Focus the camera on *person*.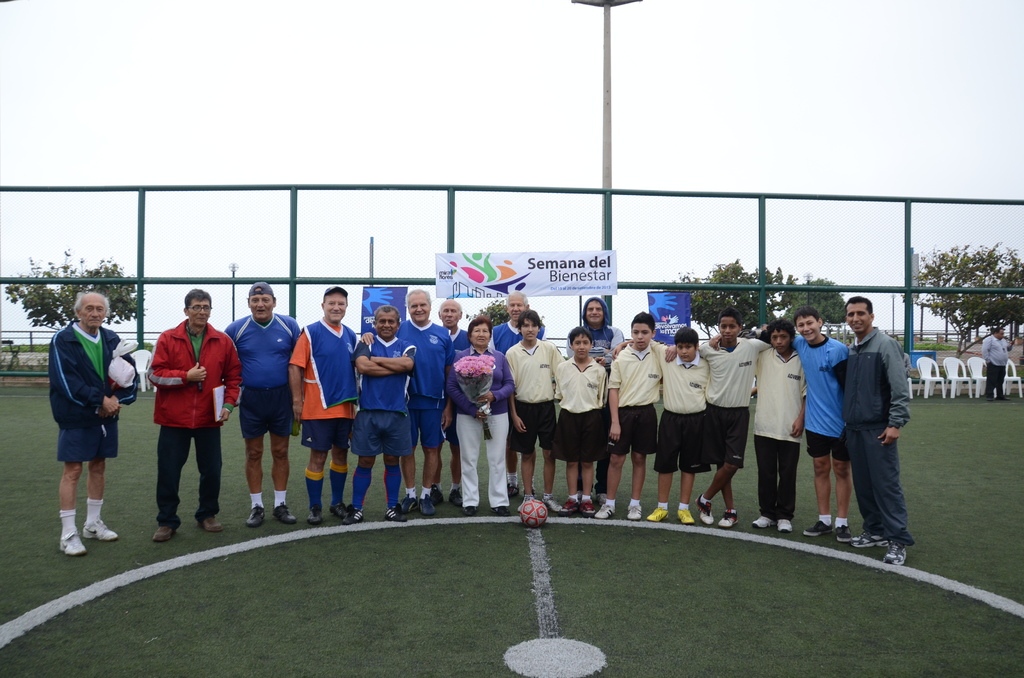
Focus region: x1=219, y1=281, x2=286, y2=531.
